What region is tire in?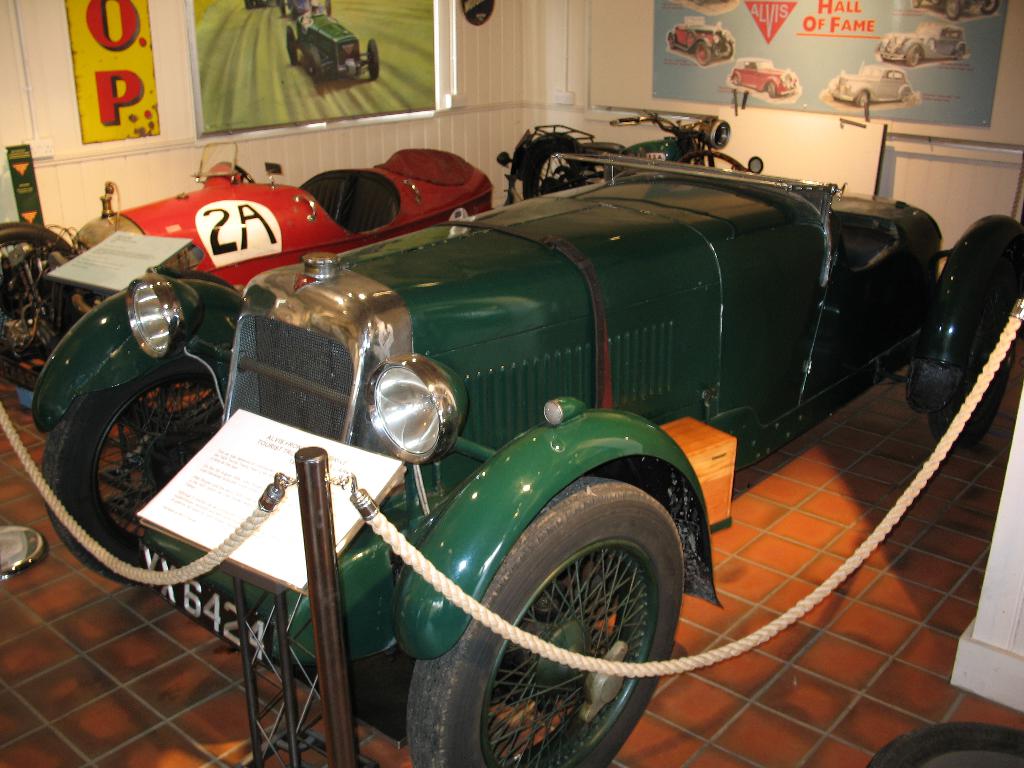
(left=719, top=40, right=734, bottom=60).
